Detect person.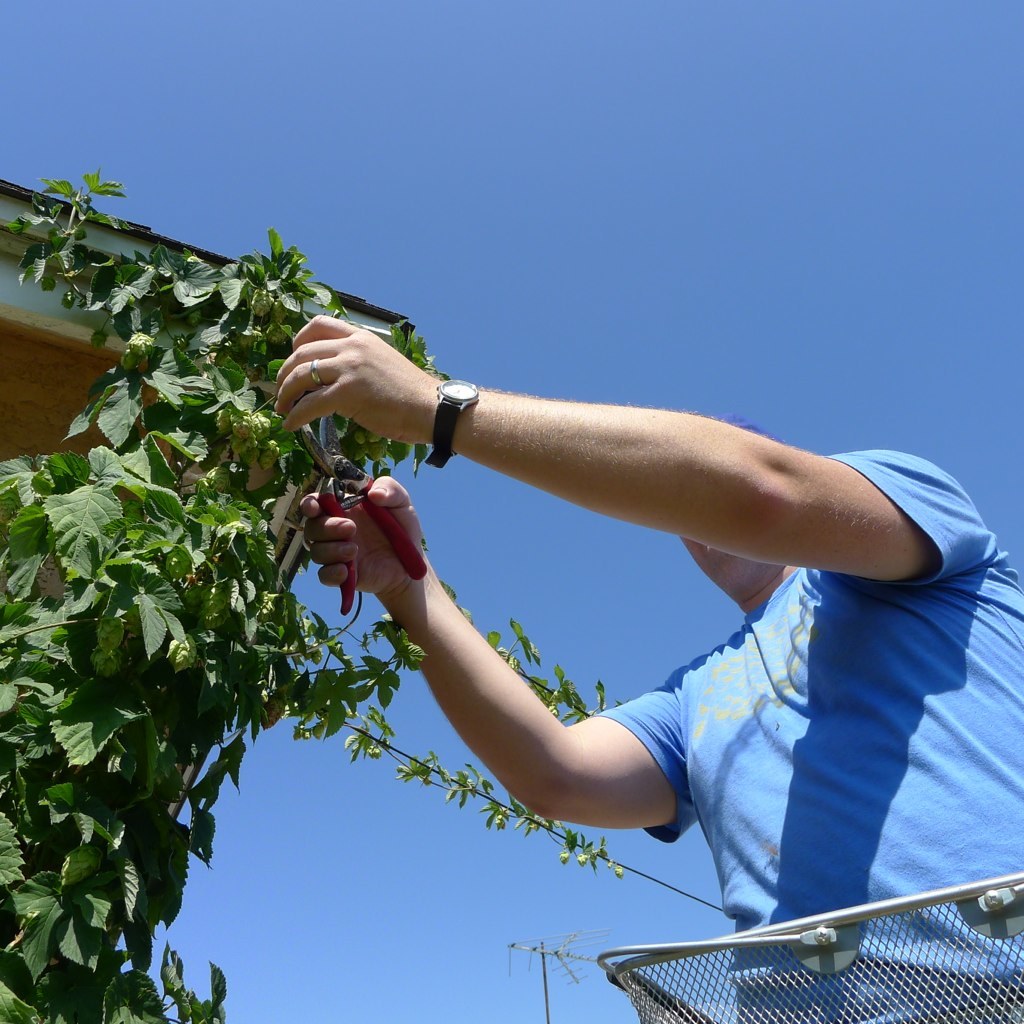
Detected at <region>280, 306, 1023, 1023</region>.
